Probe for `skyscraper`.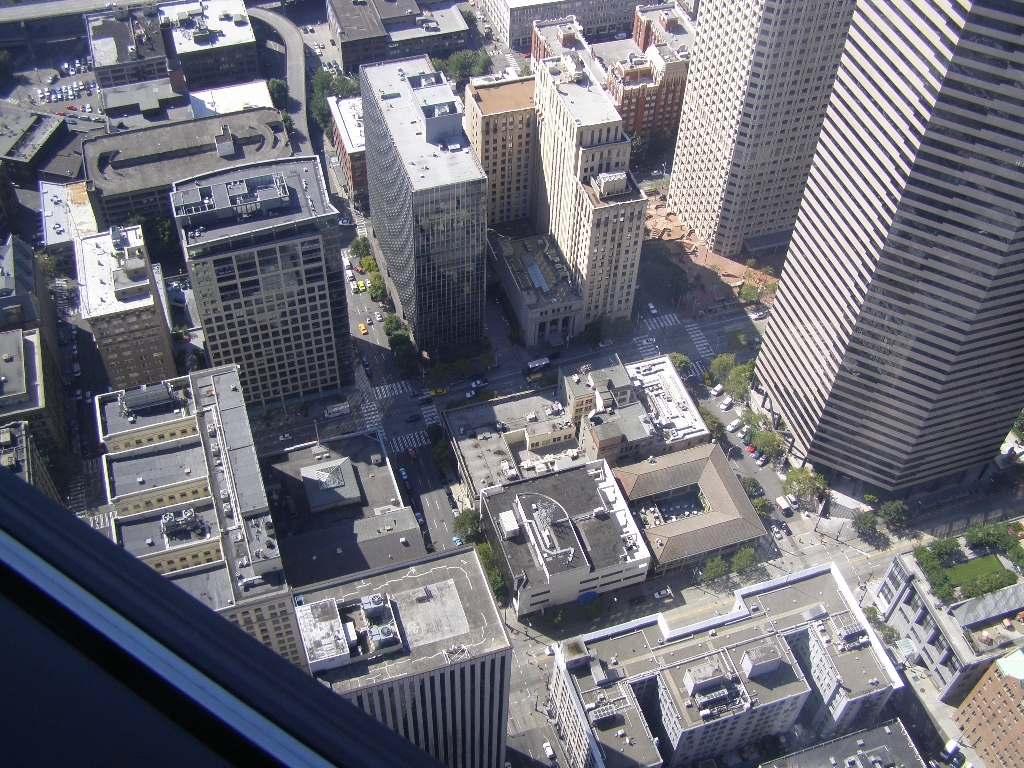
Probe result: <region>664, 0, 858, 257</region>.
